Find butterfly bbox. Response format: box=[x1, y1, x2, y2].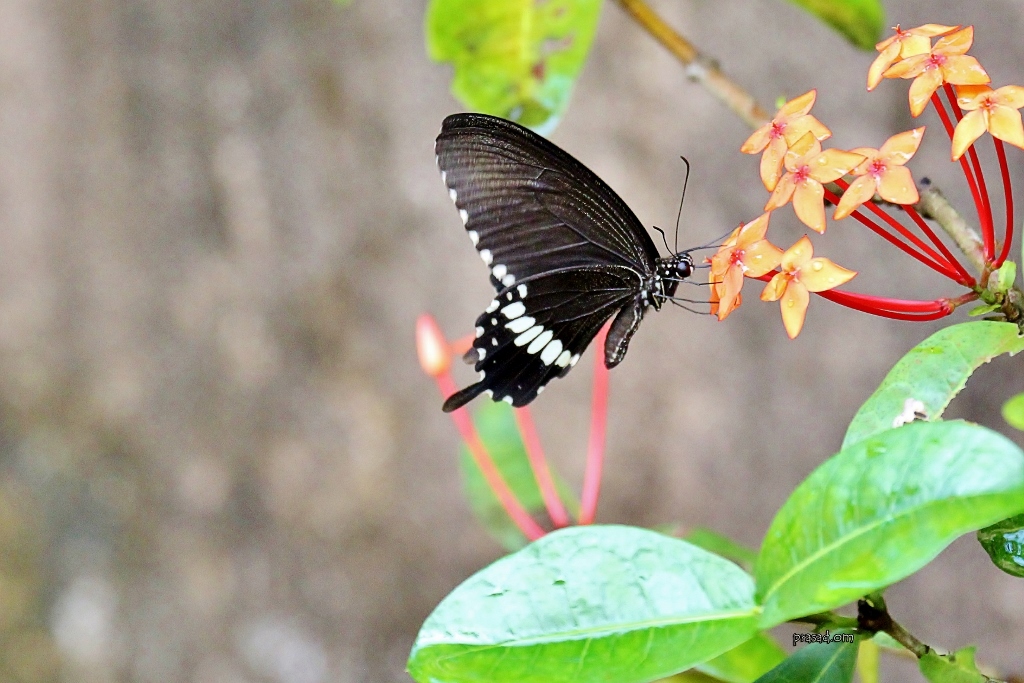
box=[428, 111, 776, 407].
